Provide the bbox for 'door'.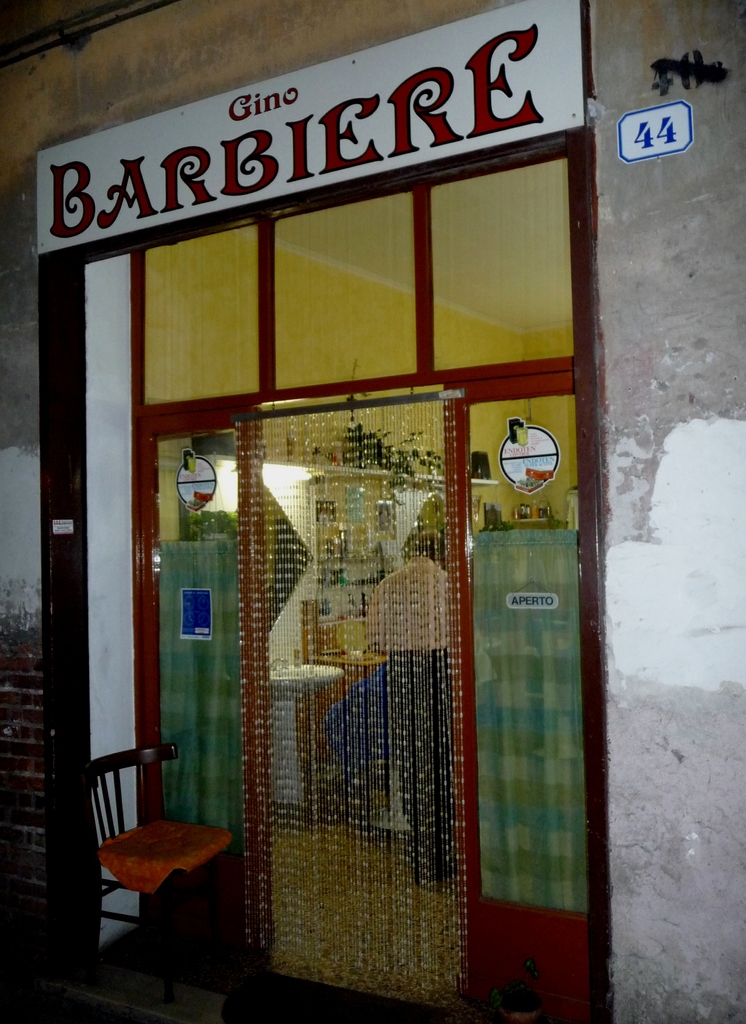
Rect(241, 394, 469, 1017).
